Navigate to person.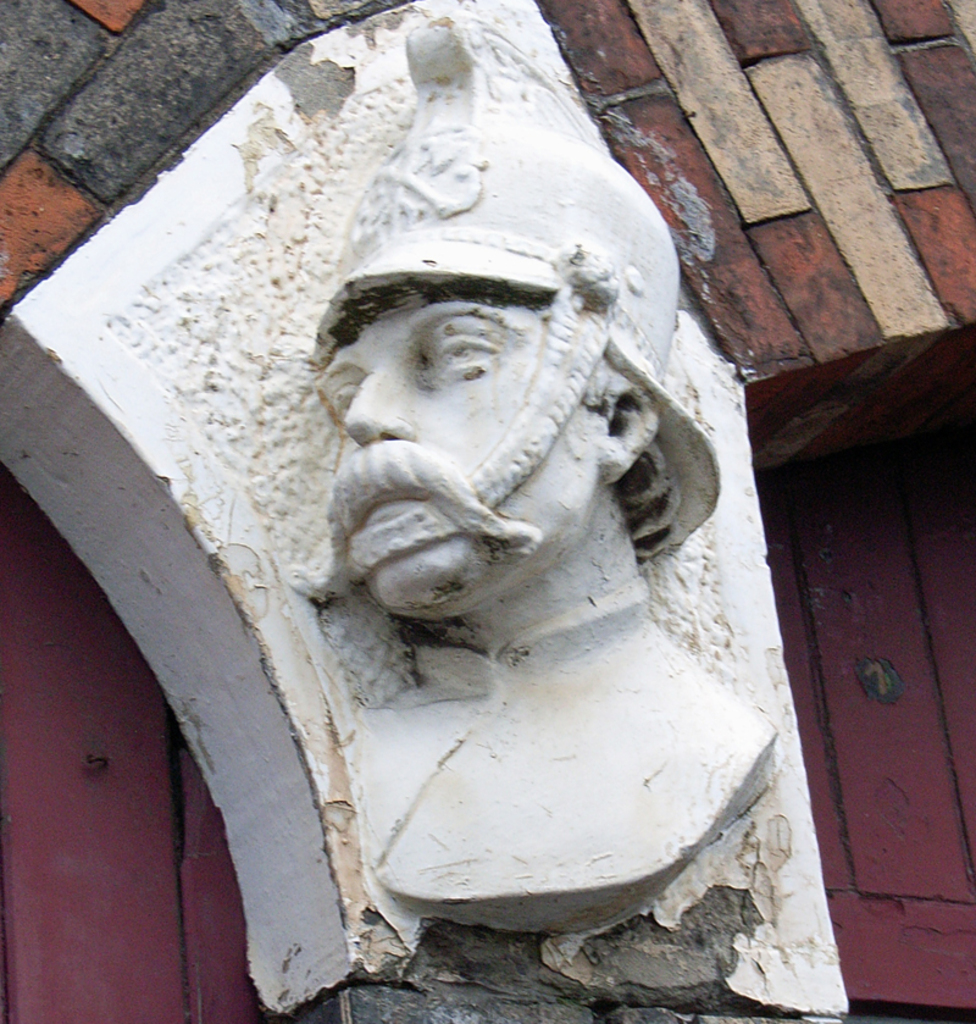
Navigation target: BBox(288, 115, 787, 937).
